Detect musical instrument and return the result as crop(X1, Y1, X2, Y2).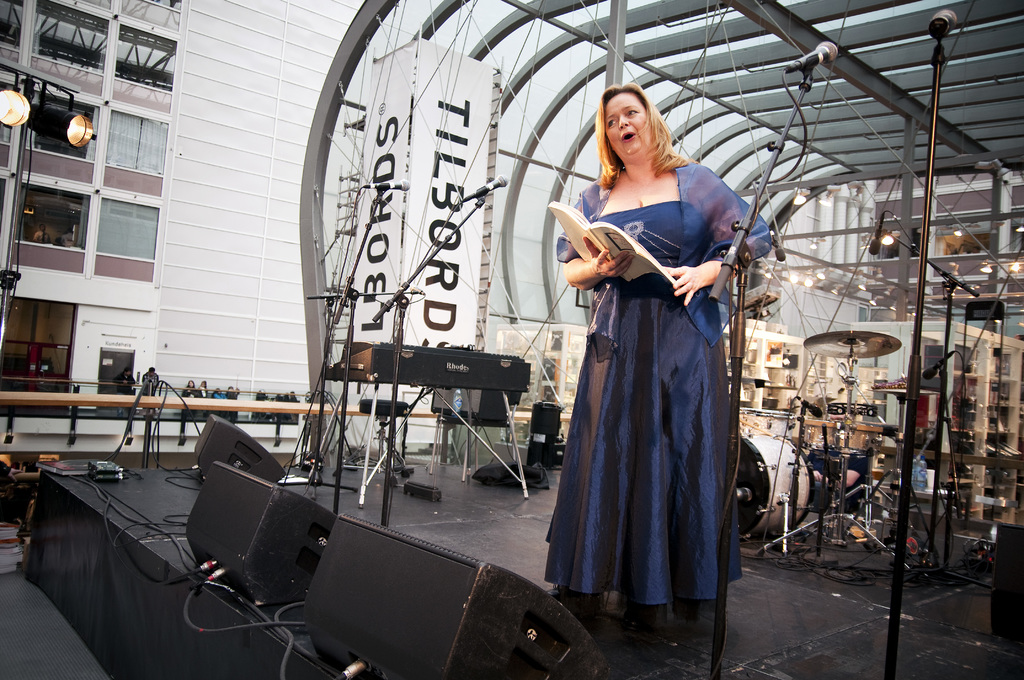
crop(324, 344, 543, 387).
